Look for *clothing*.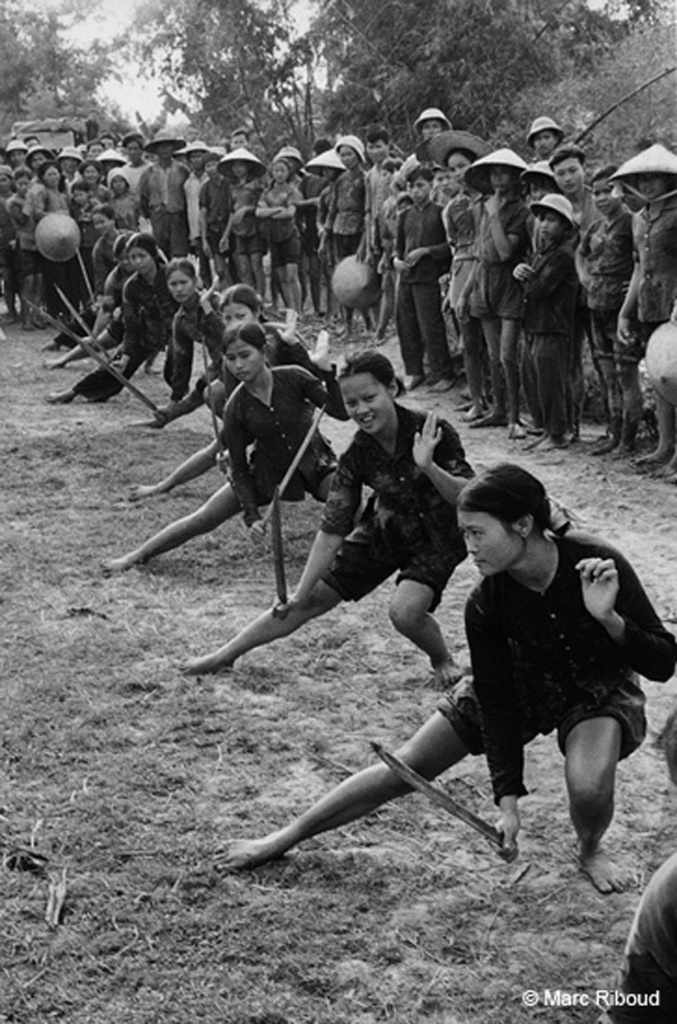
Found: (x1=173, y1=289, x2=221, y2=391).
